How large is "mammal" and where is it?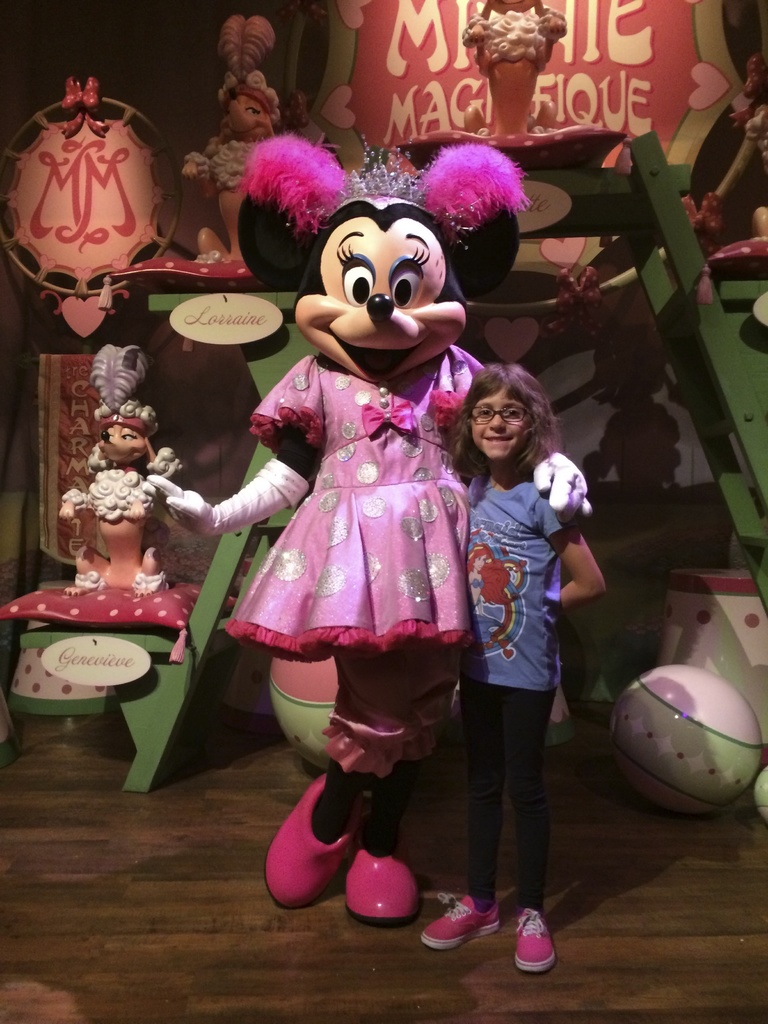
Bounding box: {"left": 449, "top": 366, "right": 605, "bottom": 979}.
